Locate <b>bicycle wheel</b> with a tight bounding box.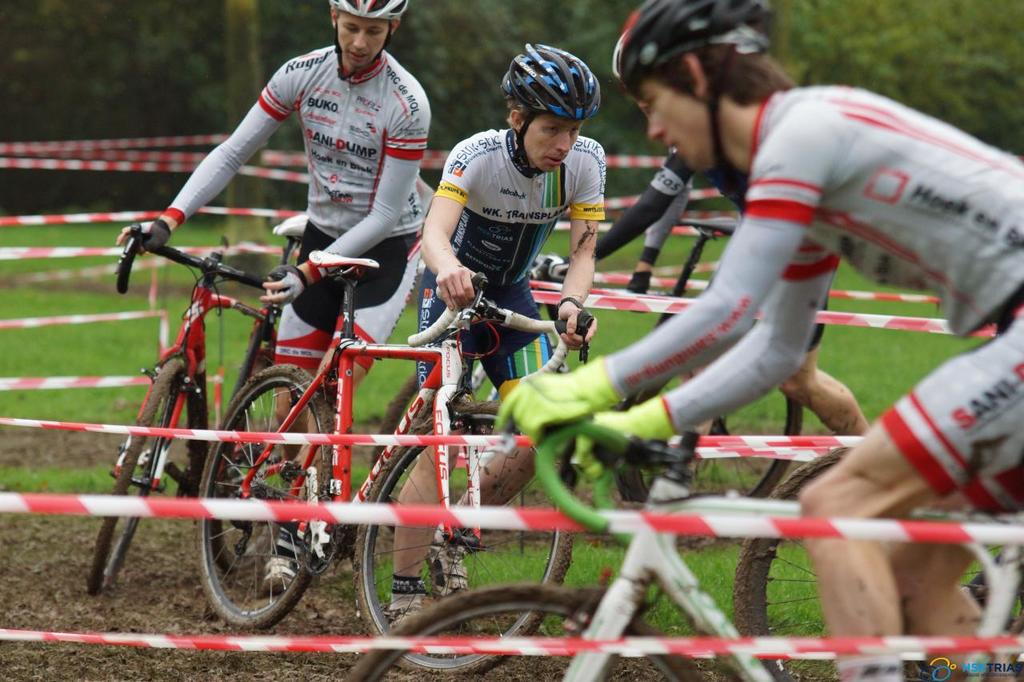
<region>83, 356, 194, 608</region>.
